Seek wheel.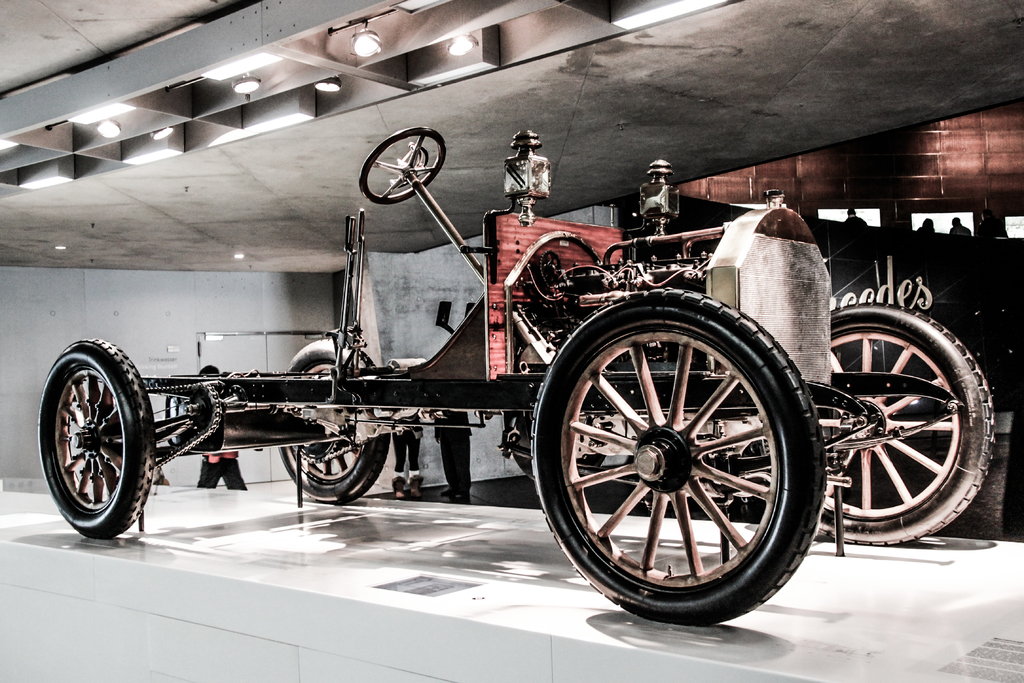
rect(38, 339, 156, 541).
